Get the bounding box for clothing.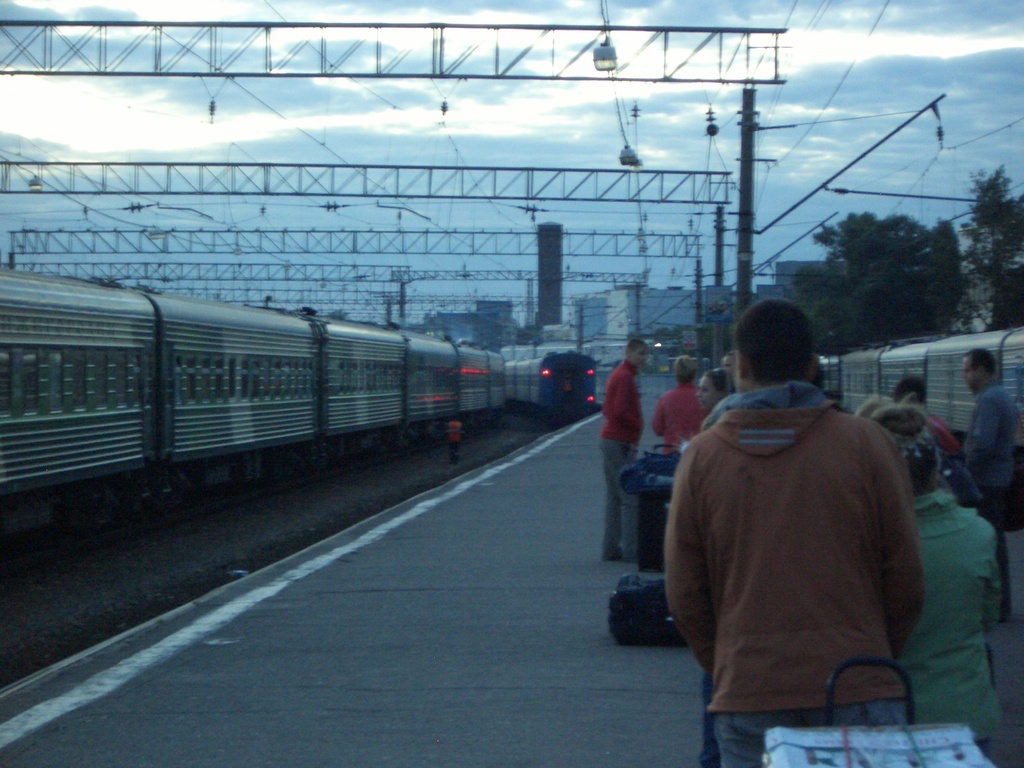
Rect(690, 374, 925, 748).
